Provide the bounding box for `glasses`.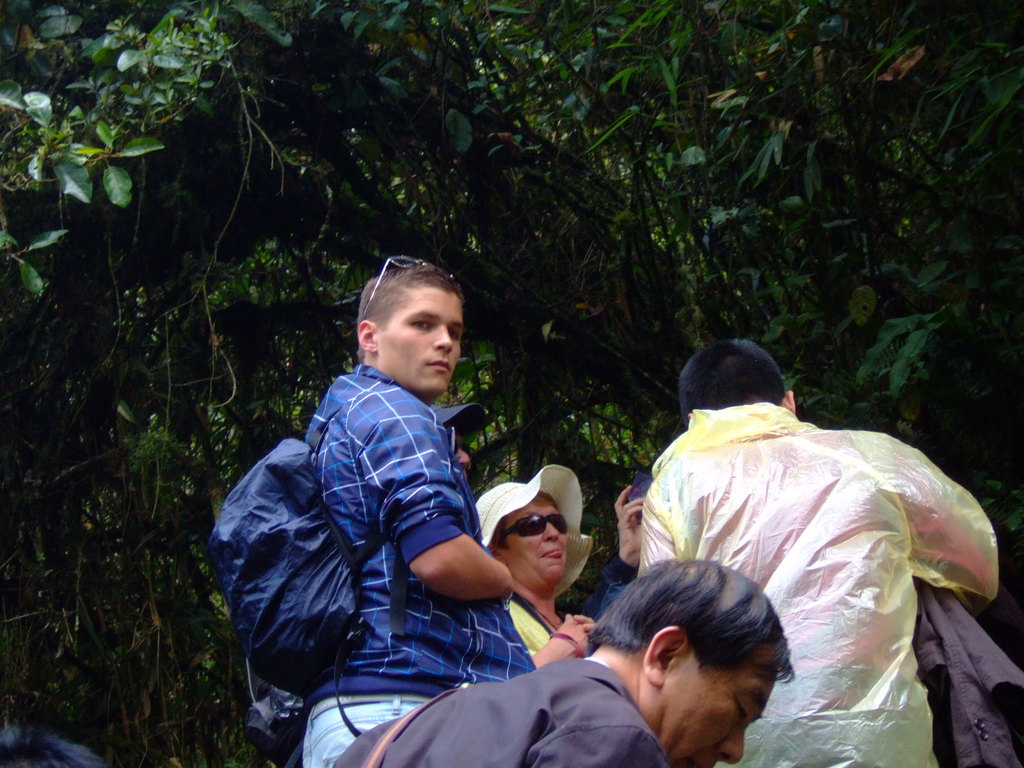
[x1=367, y1=254, x2=456, y2=309].
